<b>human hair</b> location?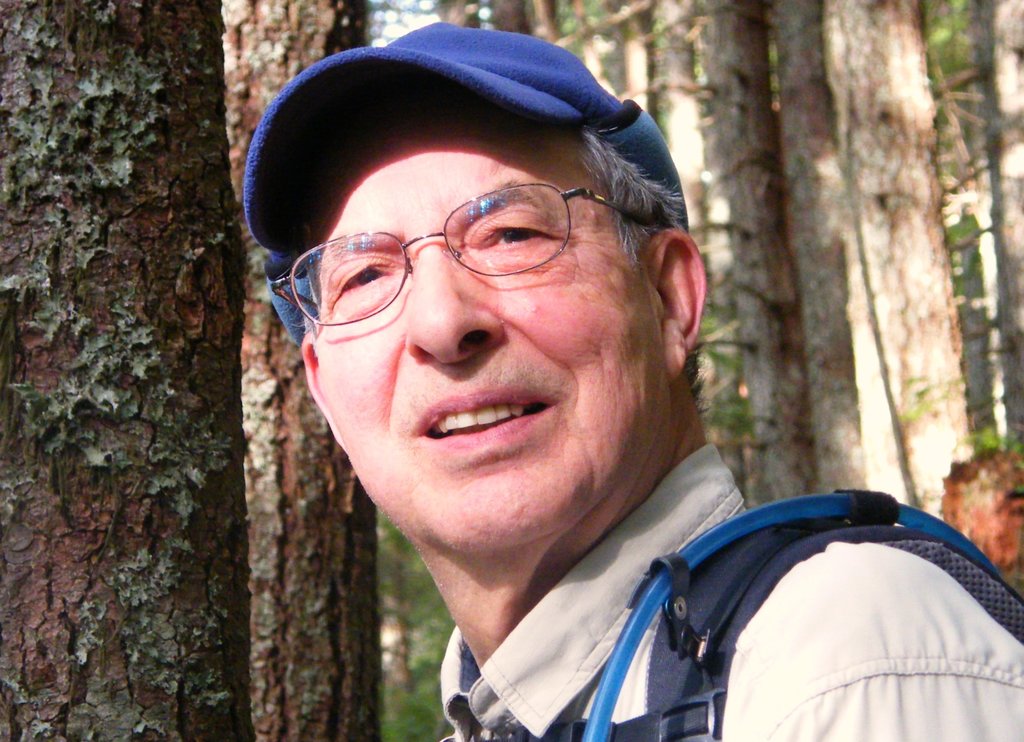
(579,126,710,432)
